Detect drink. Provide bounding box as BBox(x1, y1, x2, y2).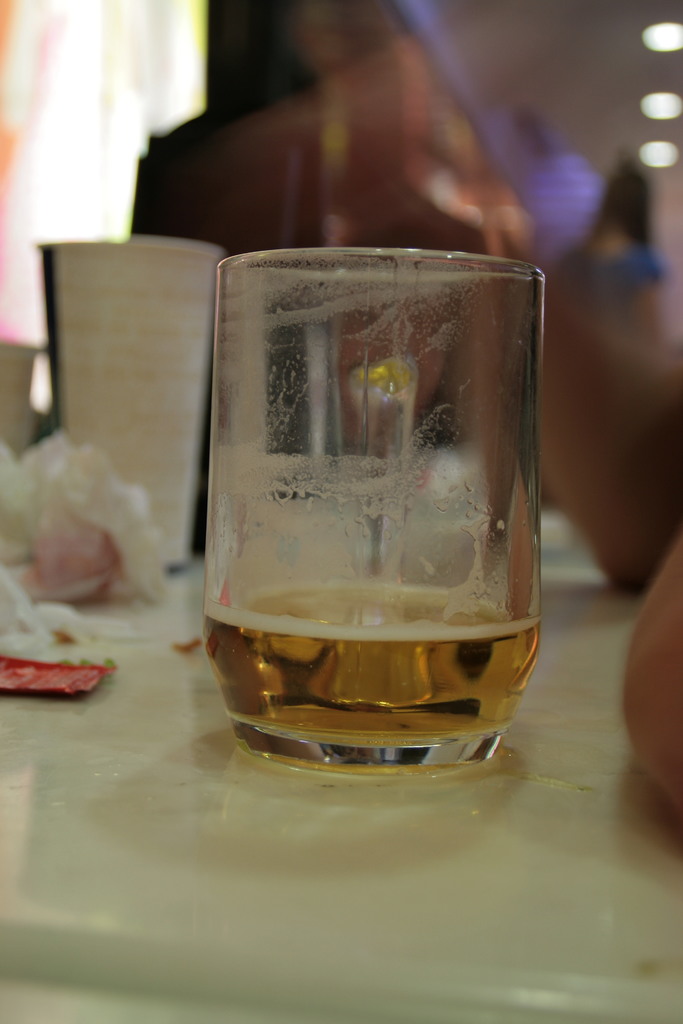
BBox(205, 588, 543, 742).
